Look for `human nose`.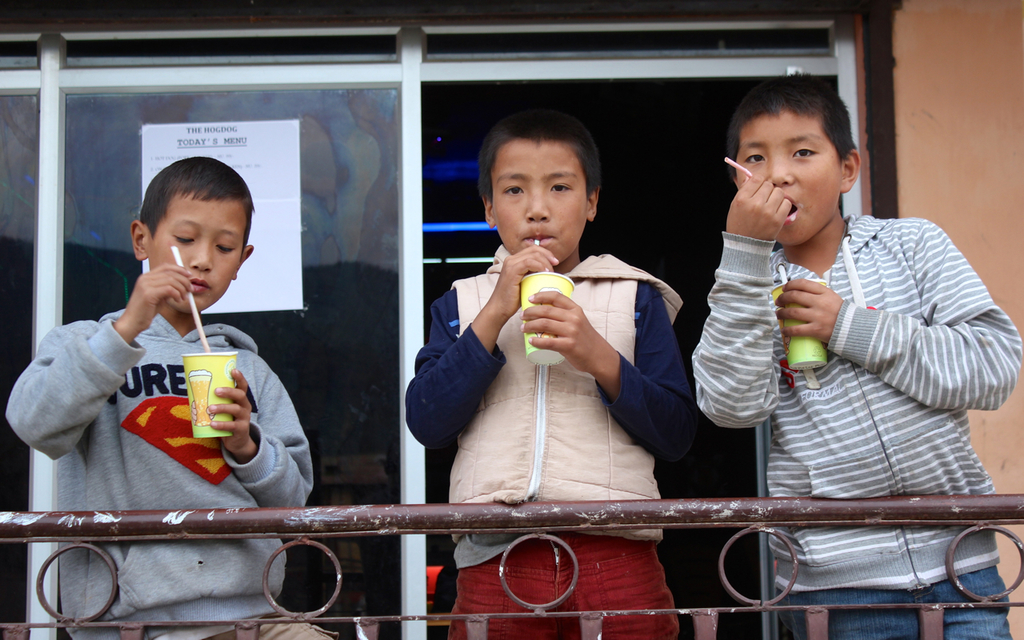
Found: x1=771 y1=153 x2=797 y2=186.
